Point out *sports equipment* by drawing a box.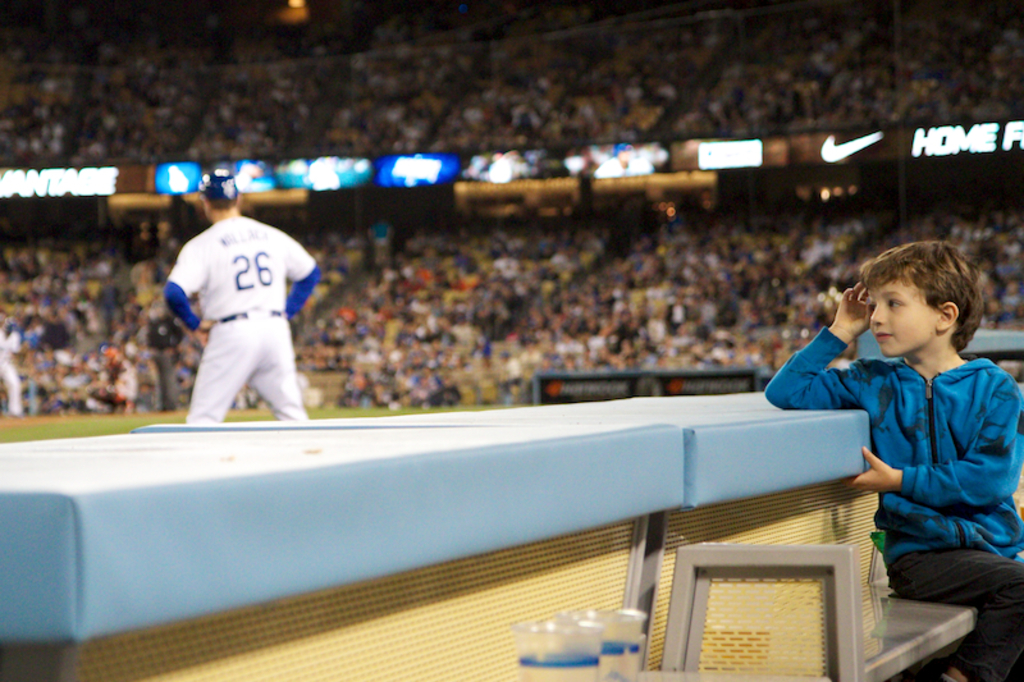
box=[193, 166, 239, 206].
